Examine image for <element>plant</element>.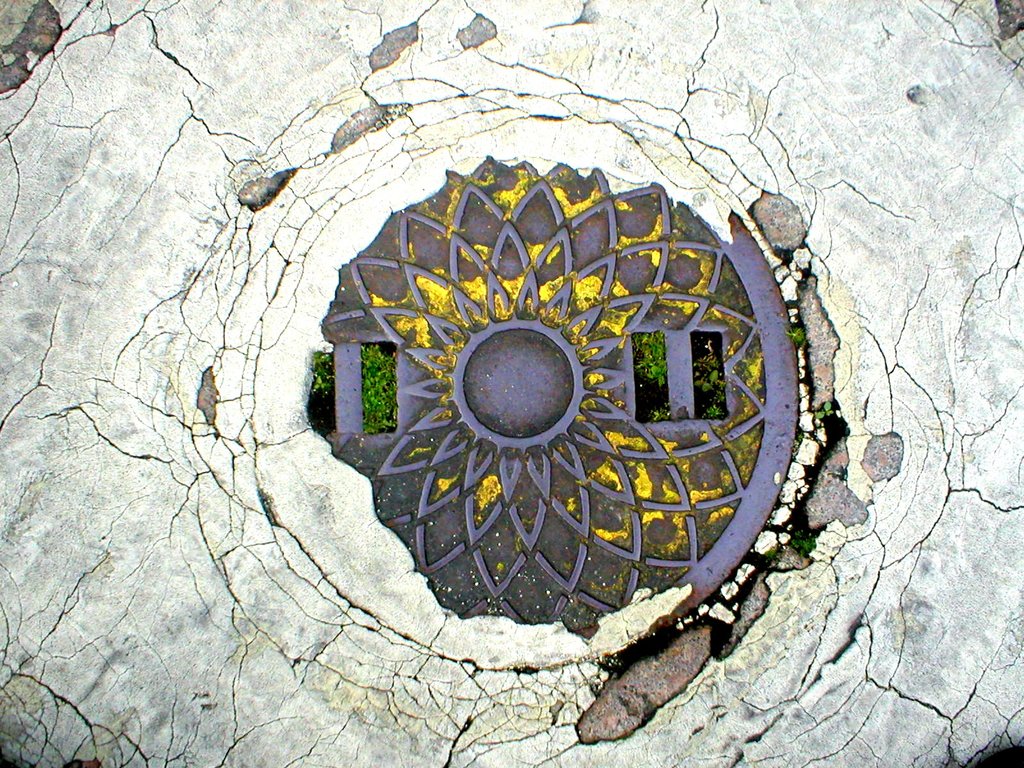
Examination result: 682, 331, 726, 415.
